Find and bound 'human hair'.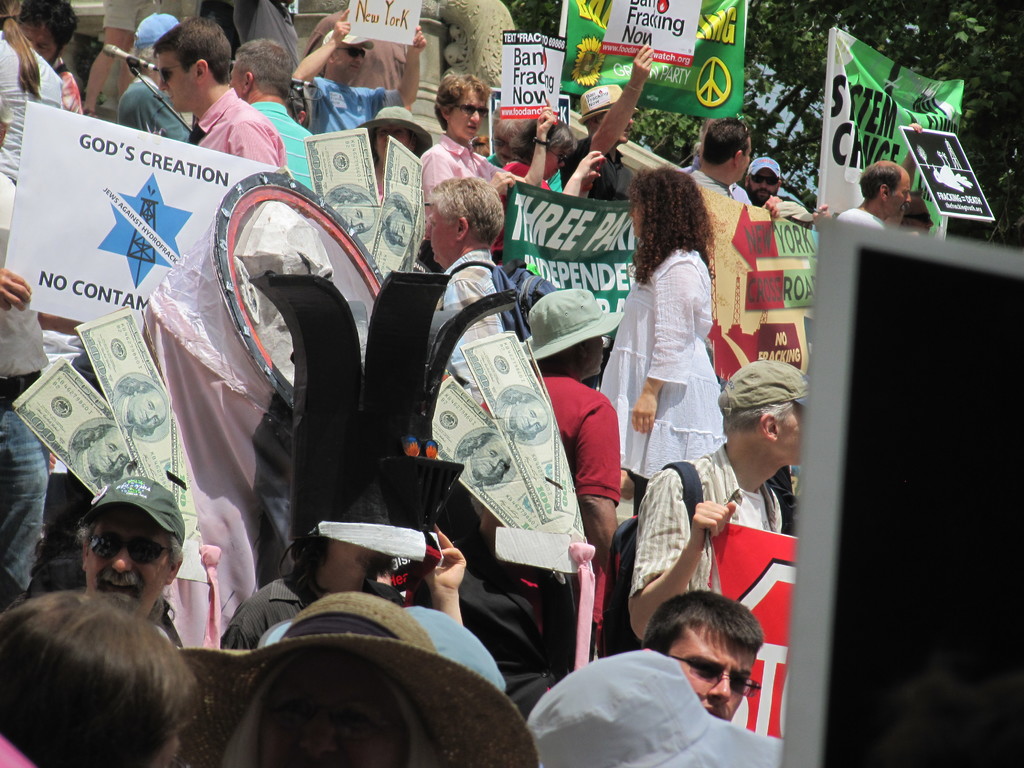
Bound: pyautogui.locateOnScreen(719, 401, 792, 428).
